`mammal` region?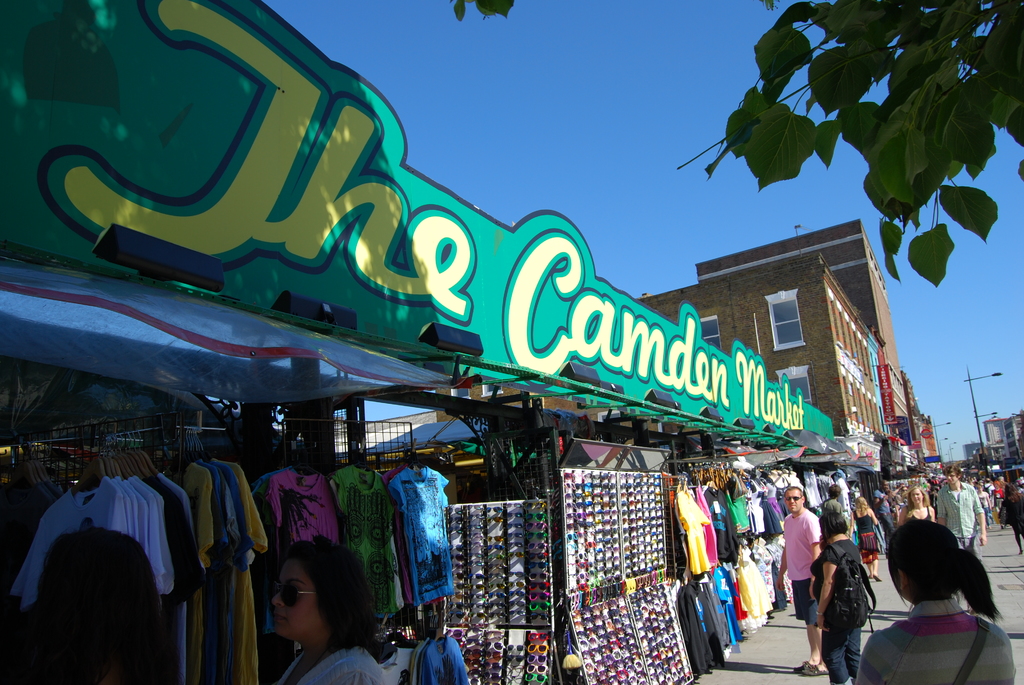
(left=776, top=487, right=826, bottom=678)
